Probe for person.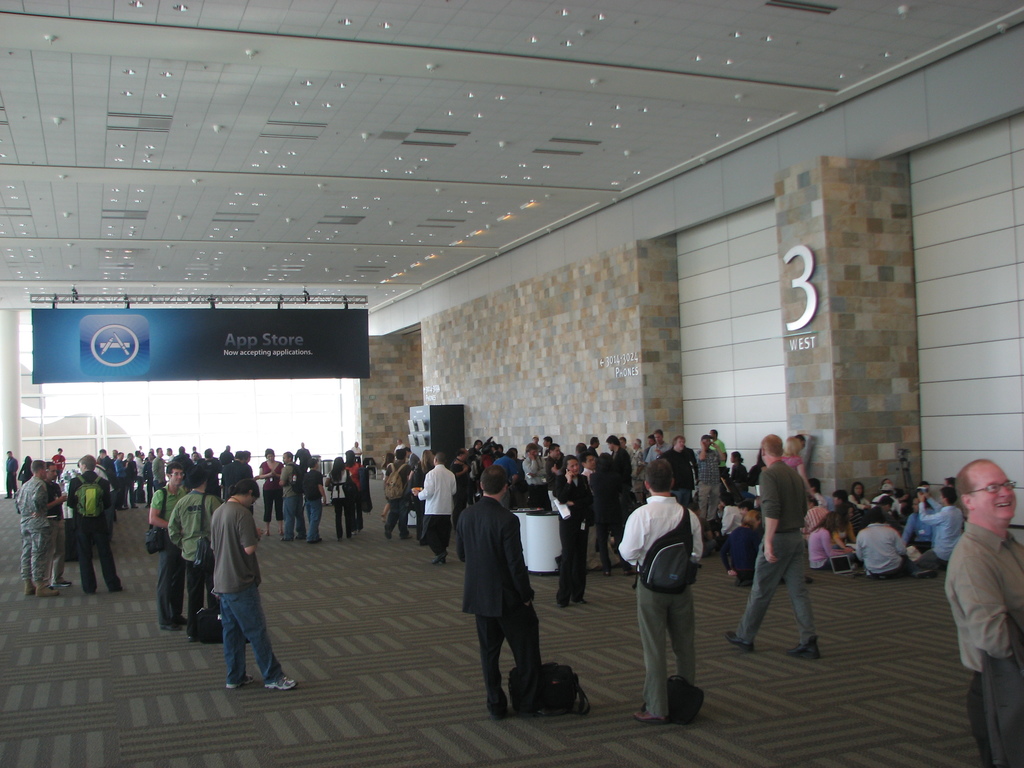
Probe result: bbox=[298, 447, 325, 543].
